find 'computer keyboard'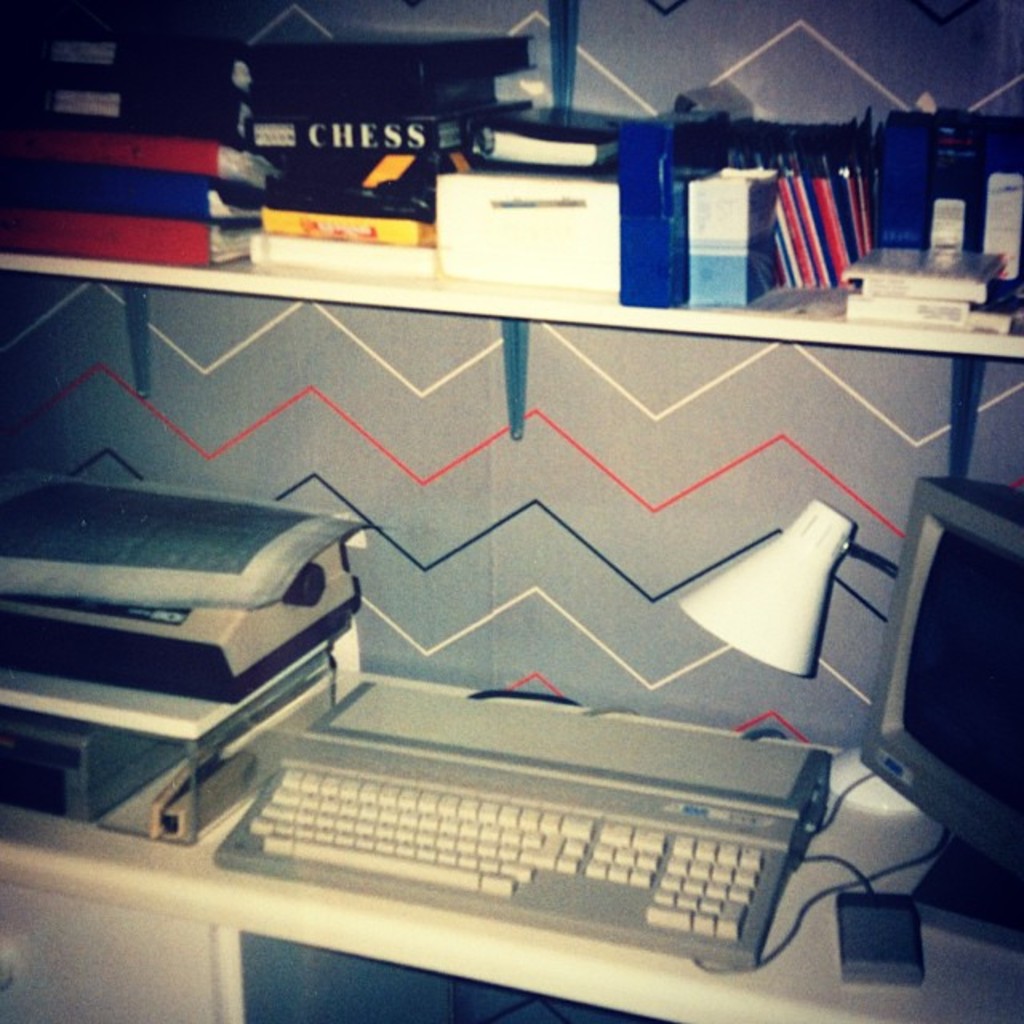
pyautogui.locateOnScreen(200, 675, 834, 968)
